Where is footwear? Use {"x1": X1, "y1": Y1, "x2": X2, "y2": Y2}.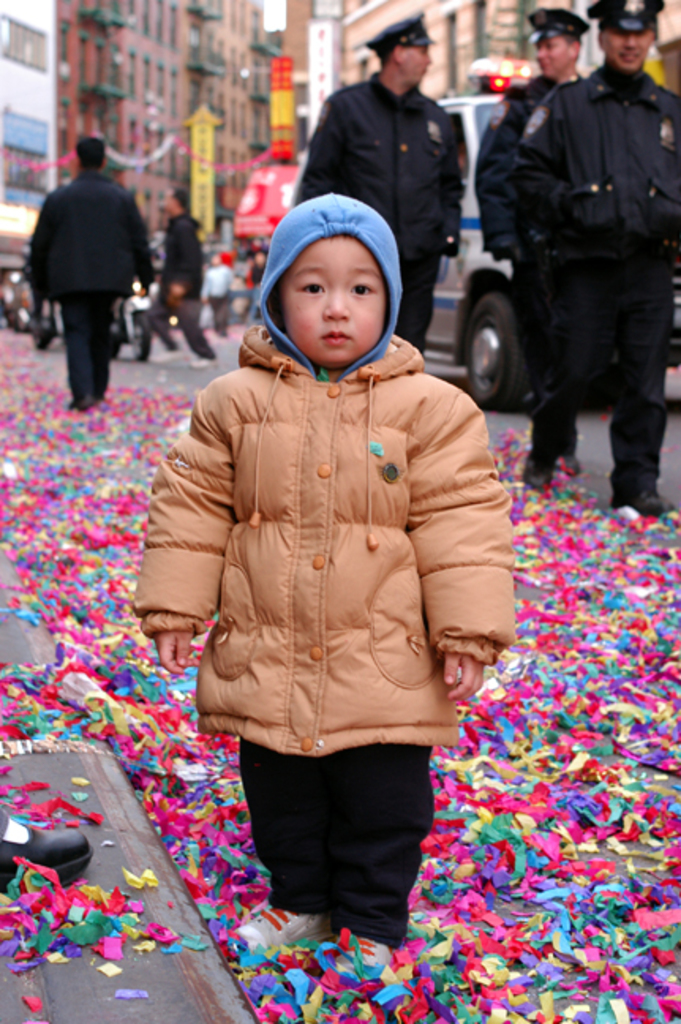
{"x1": 0, "y1": 822, "x2": 95, "y2": 890}.
